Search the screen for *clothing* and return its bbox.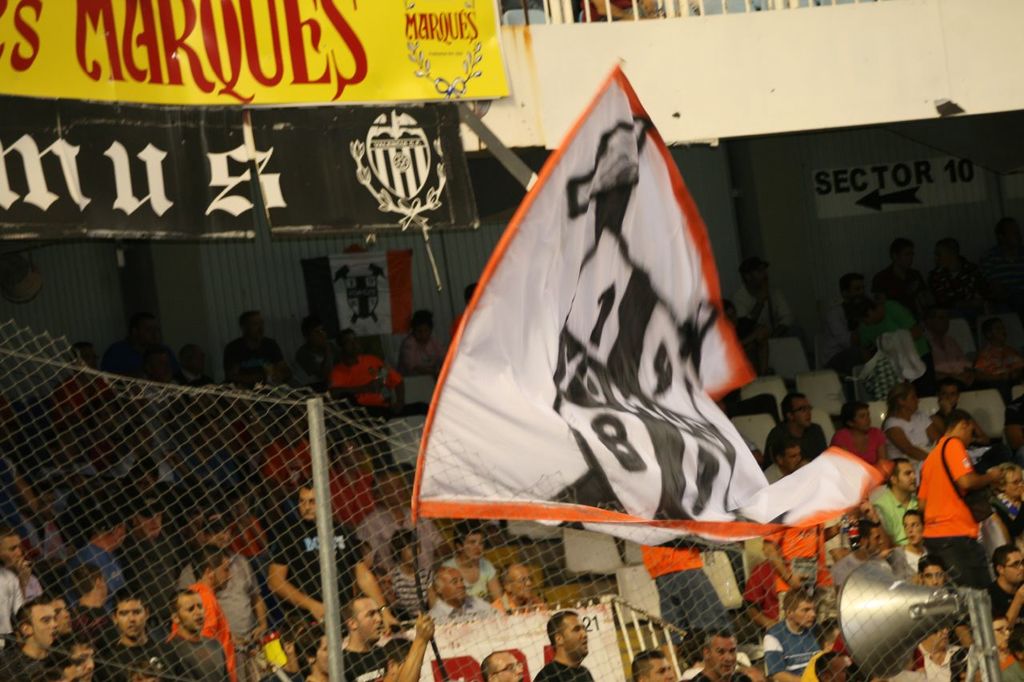
Found: region(834, 549, 892, 586).
